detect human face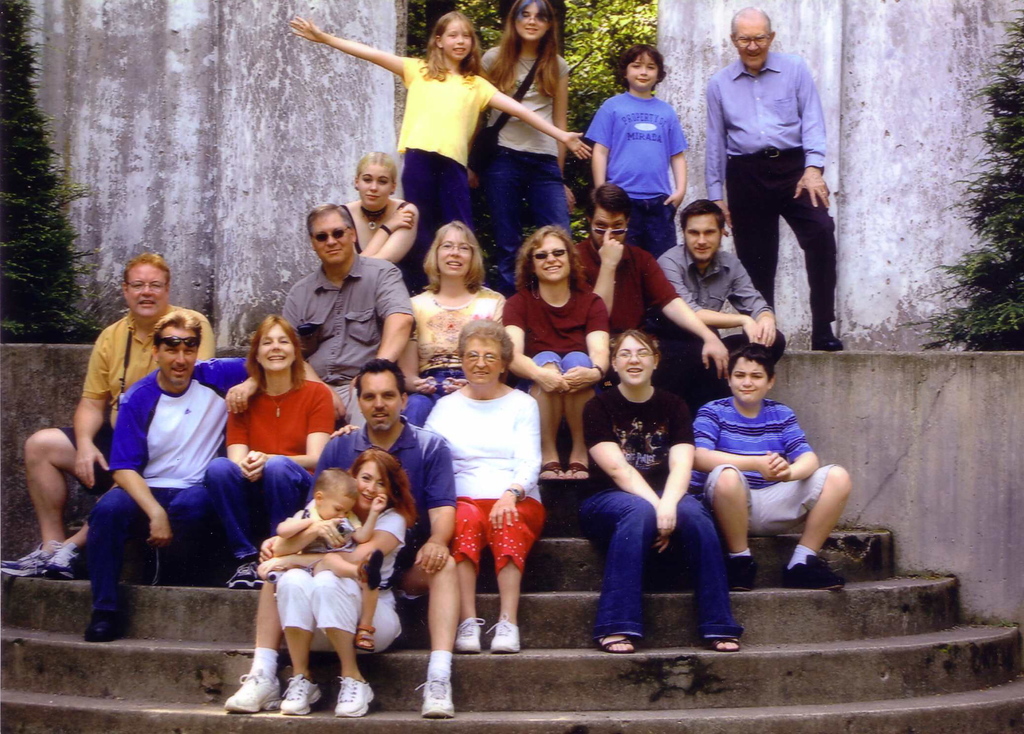
BBox(257, 319, 290, 372)
